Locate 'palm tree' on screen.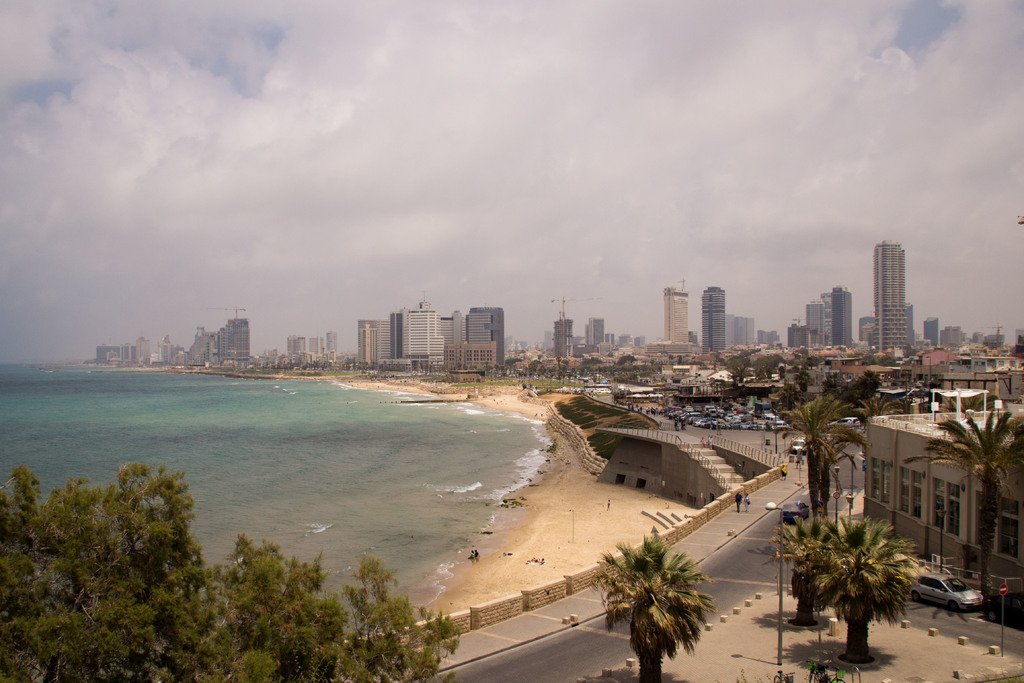
On screen at 824/517/921/656.
